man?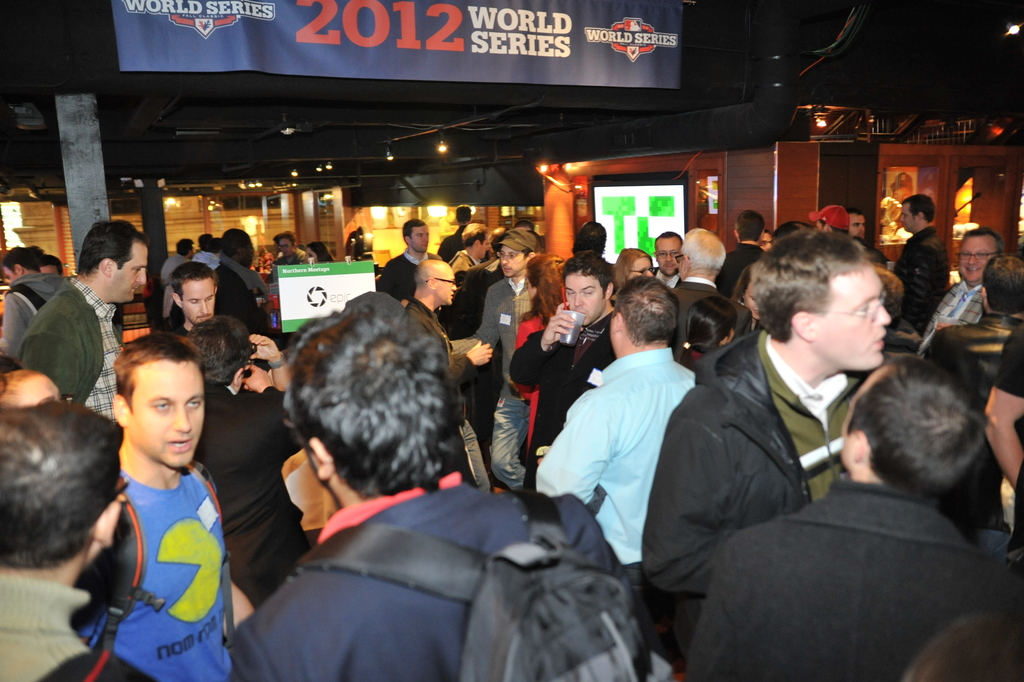
box=[445, 232, 538, 487]
